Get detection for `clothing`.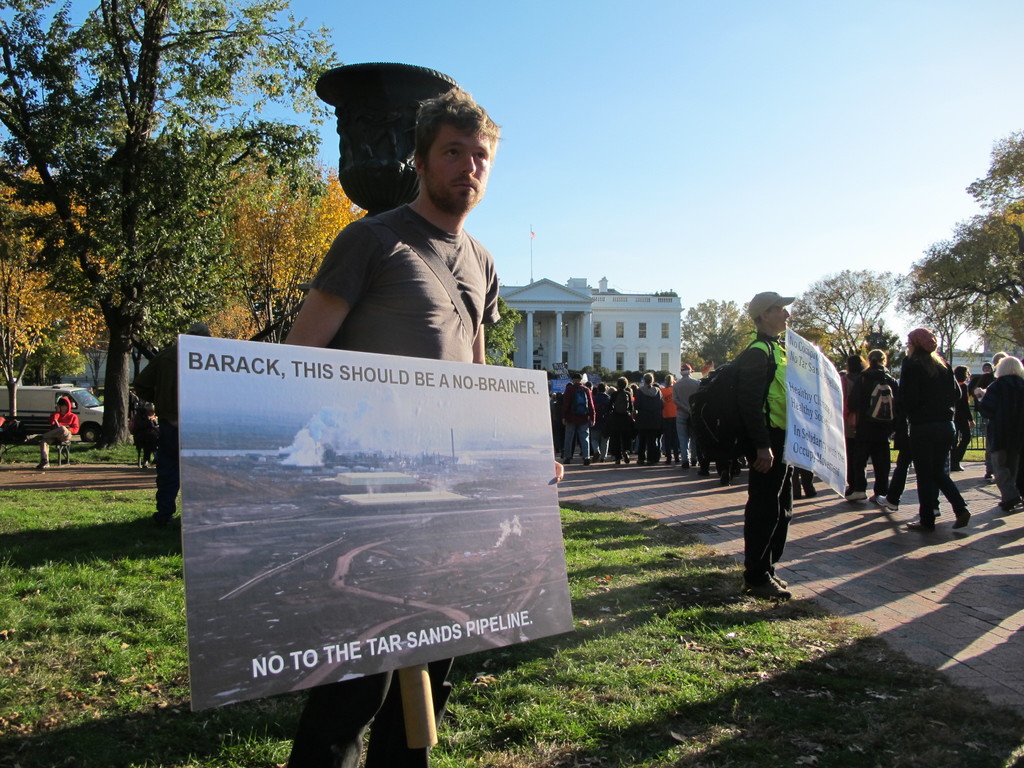
Detection: region(298, 212, 495, 767).
